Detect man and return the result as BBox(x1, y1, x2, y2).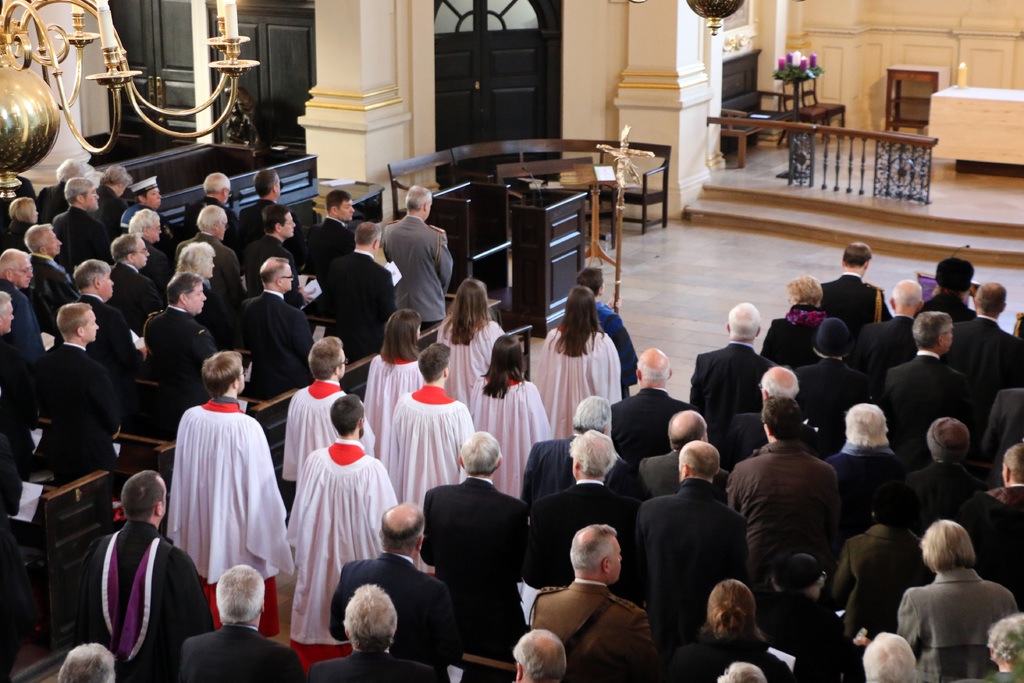
BBox(858, 281, 927, 383).
